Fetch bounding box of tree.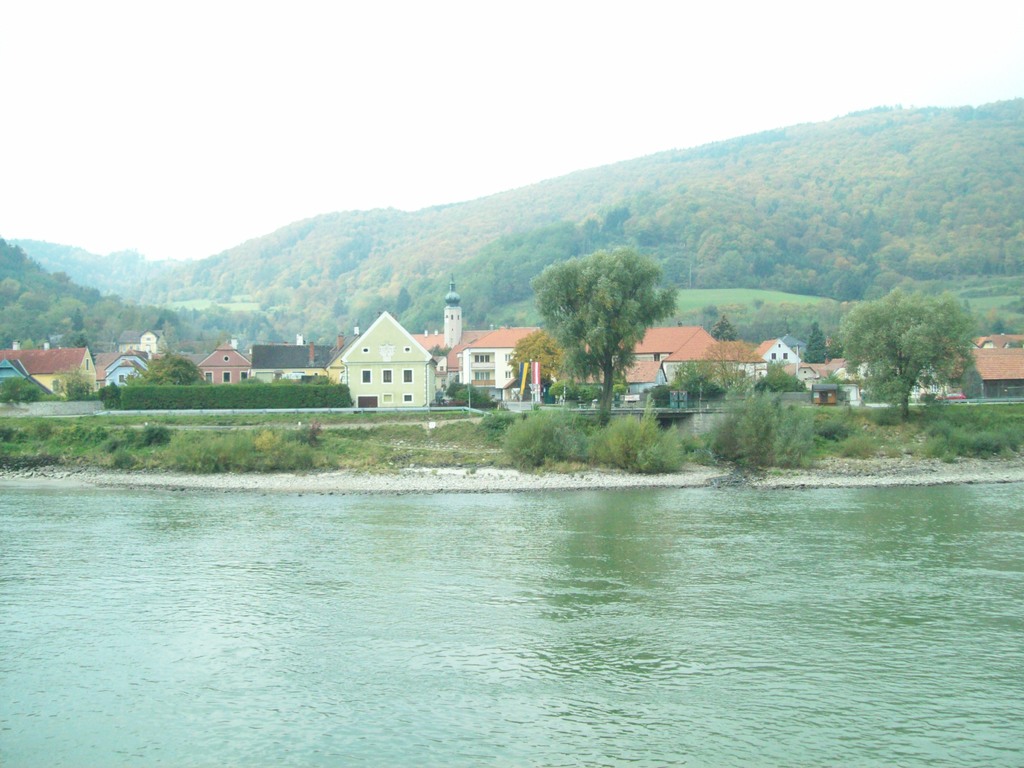
Bbox: left=126, top=352, right=200, bottom=388.
